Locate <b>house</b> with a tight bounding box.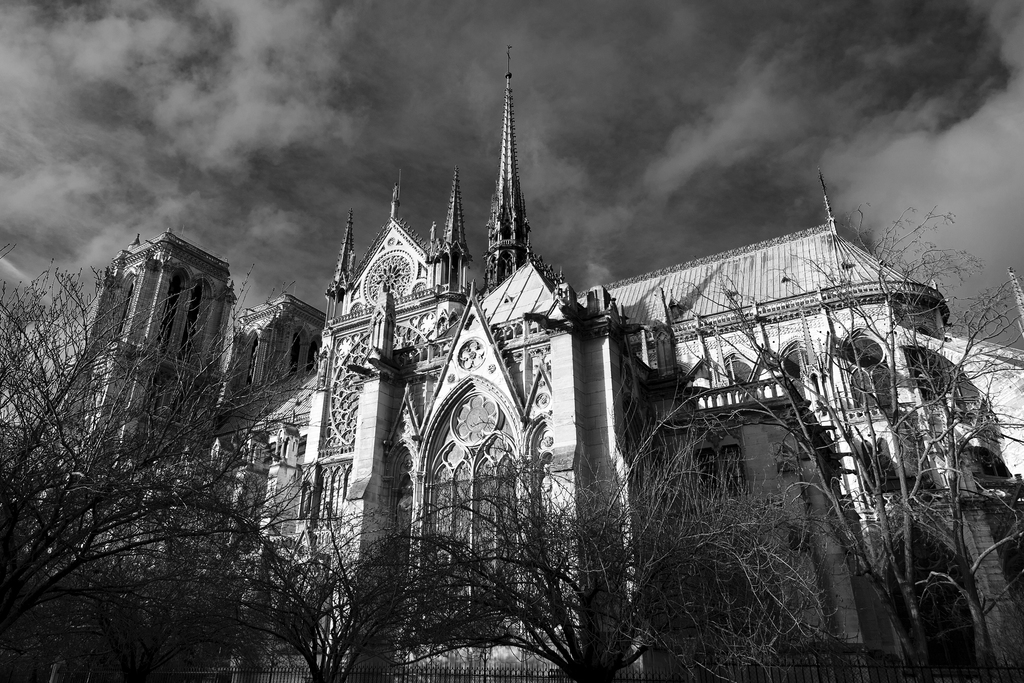
0, 44, 1023, 682.
